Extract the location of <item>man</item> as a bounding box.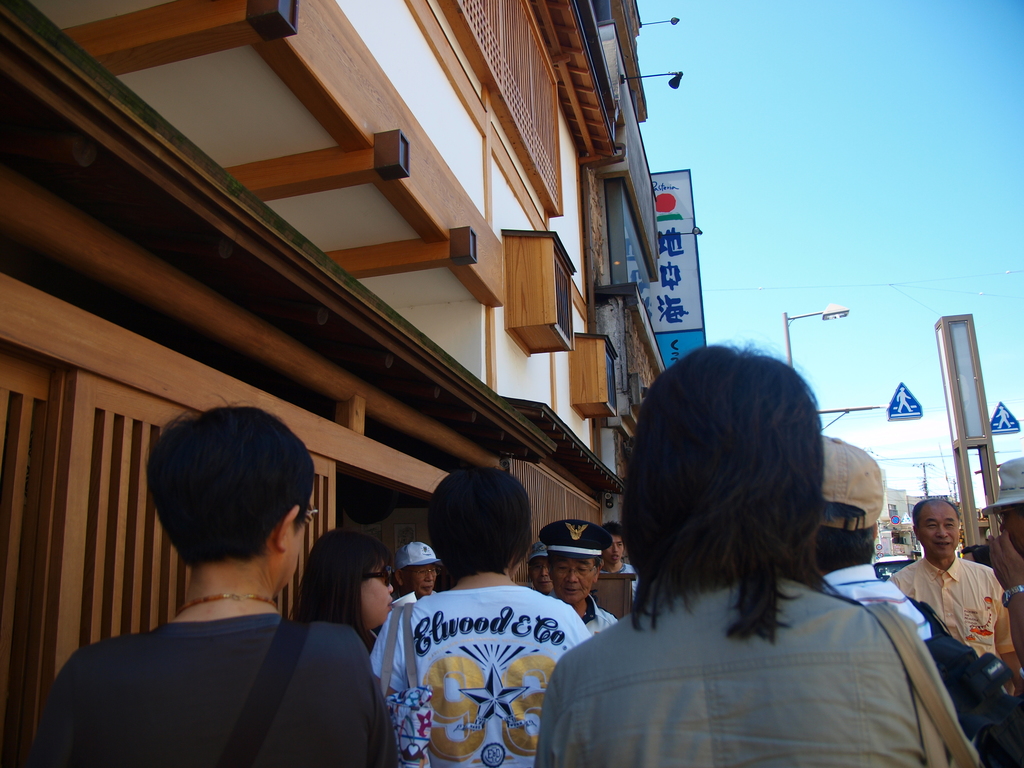
599, 518, 643, 602.
